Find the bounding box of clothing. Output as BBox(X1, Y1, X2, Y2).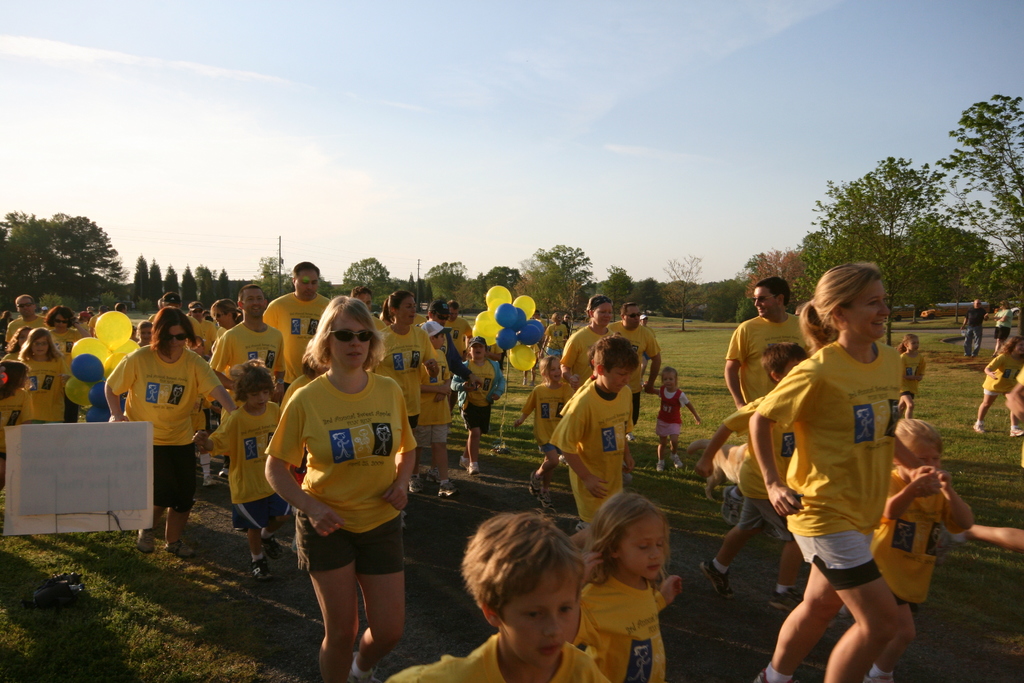
BBox(732, 437, 790, 534).
